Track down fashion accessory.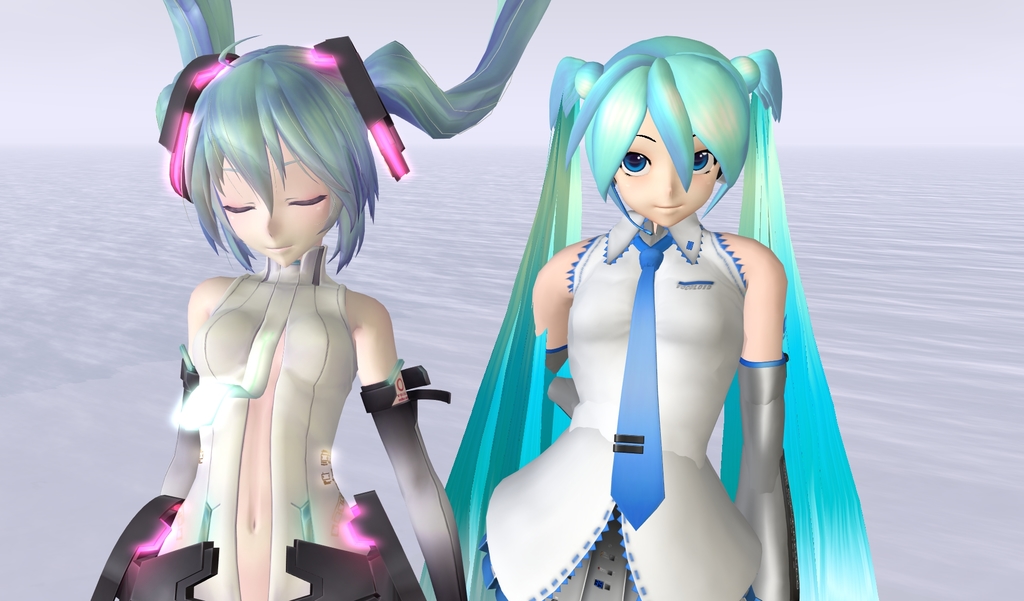
Tracked to detection(609, 231, 675, 530).
